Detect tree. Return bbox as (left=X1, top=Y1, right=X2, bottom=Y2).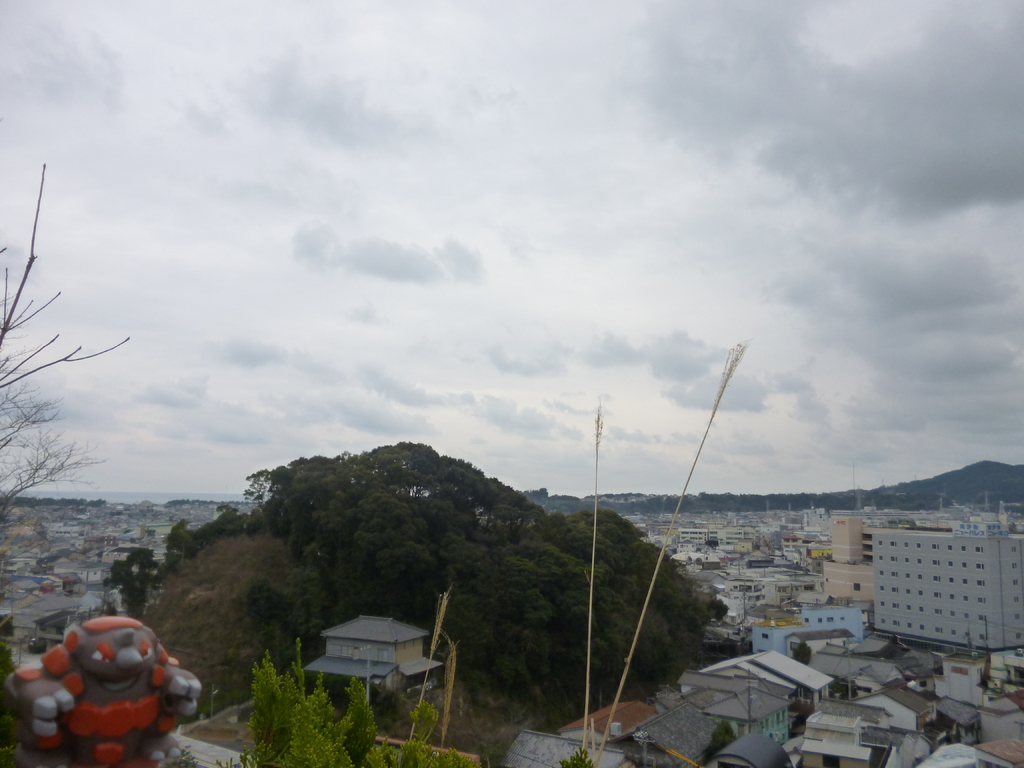
(left=708, top=598, right=739, bottom=623).
